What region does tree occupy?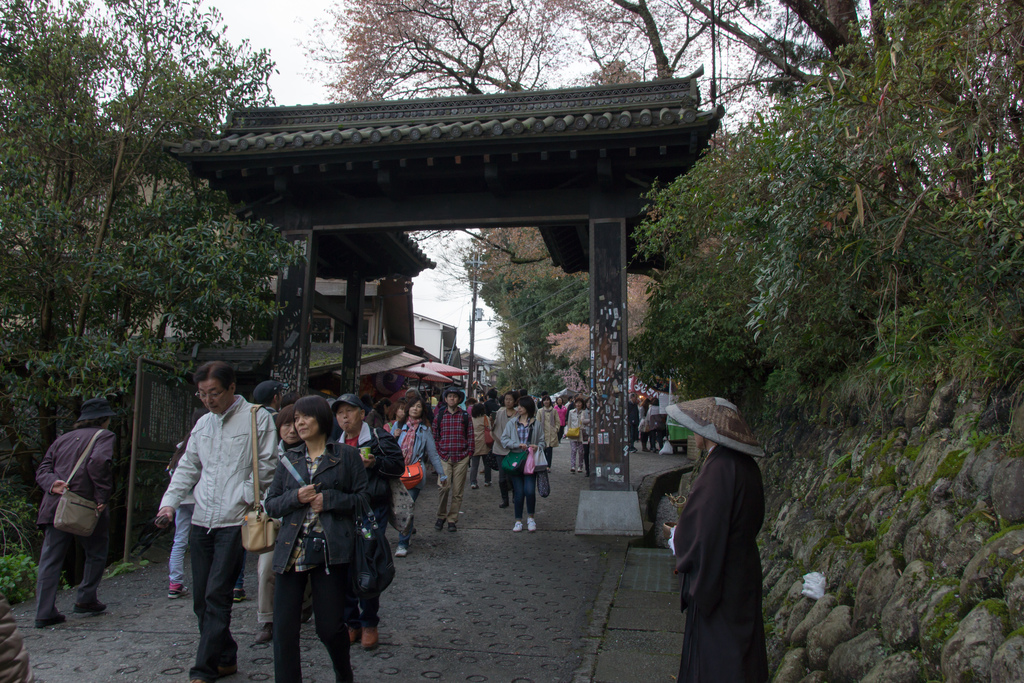
left=0, top=0, right=313, bottom=472.
